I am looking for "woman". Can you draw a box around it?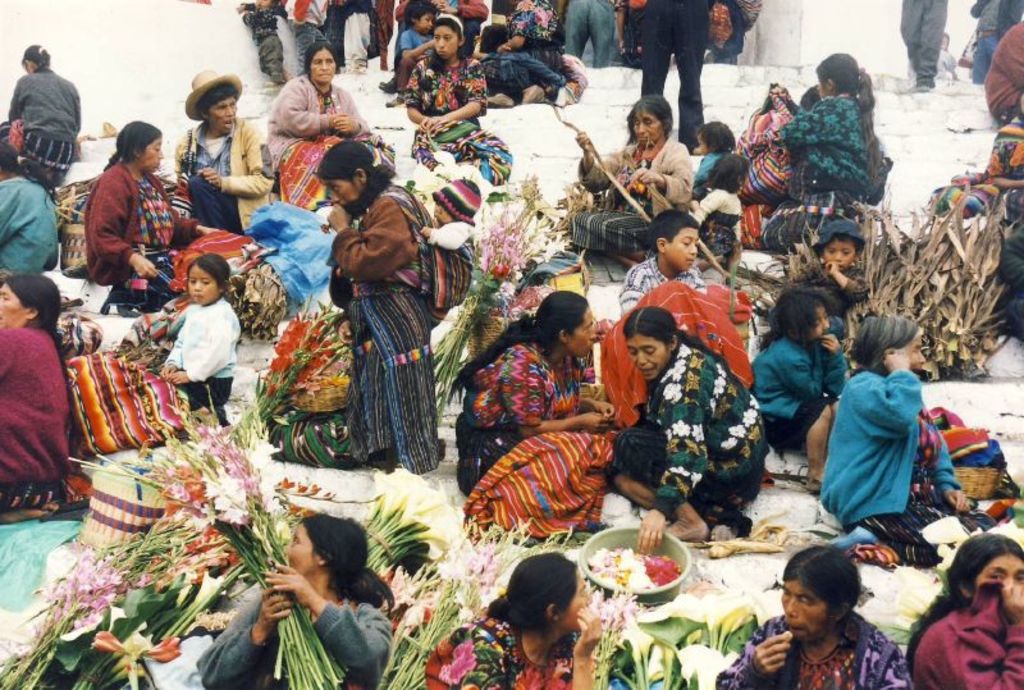
Sure, the bounding box is x1=196 y1=507 x2=399 y2=689.
